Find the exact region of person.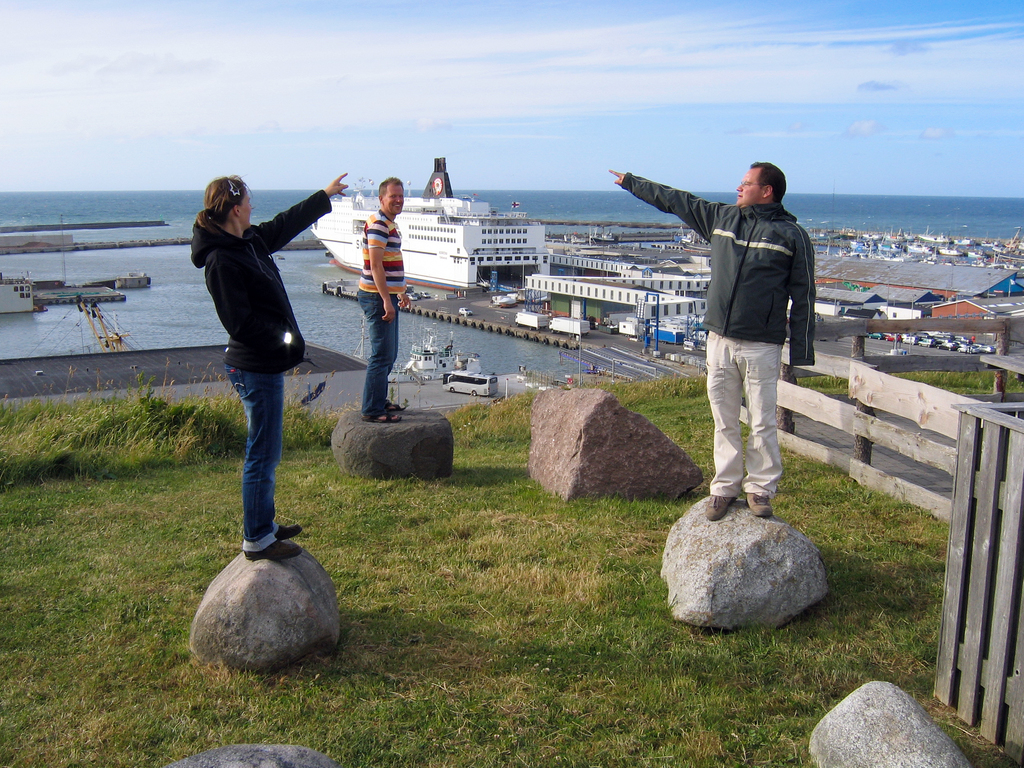
Exact region: crop(609, 156, 816, 525).
